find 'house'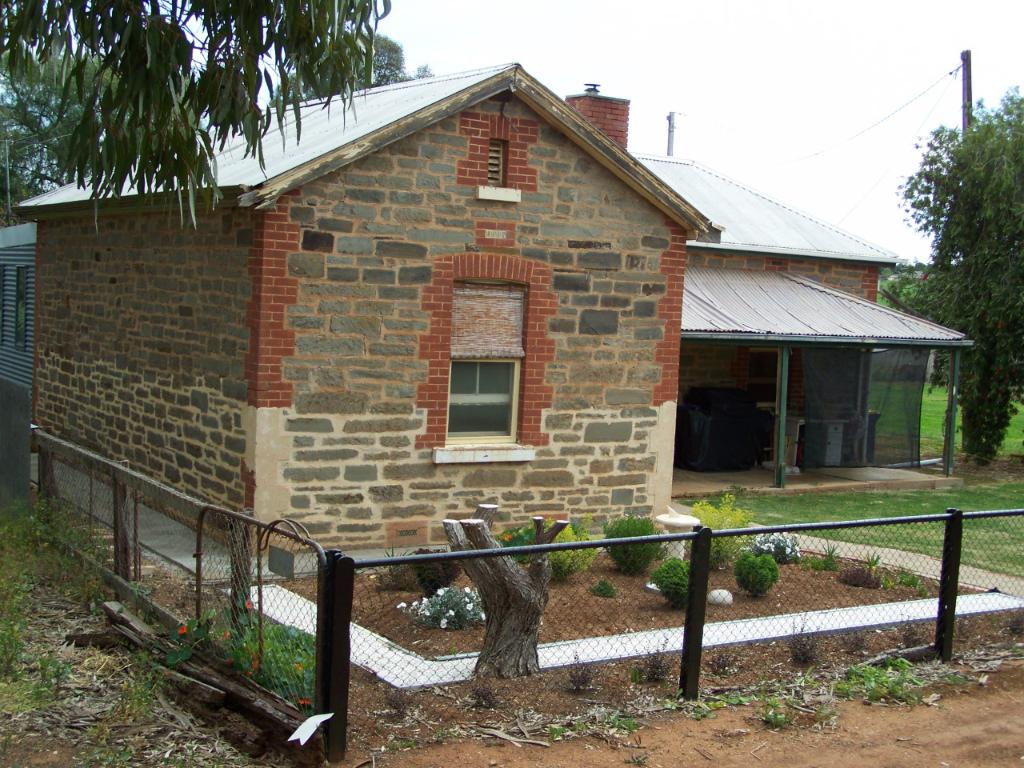
box(116, 37, 936, 636)
